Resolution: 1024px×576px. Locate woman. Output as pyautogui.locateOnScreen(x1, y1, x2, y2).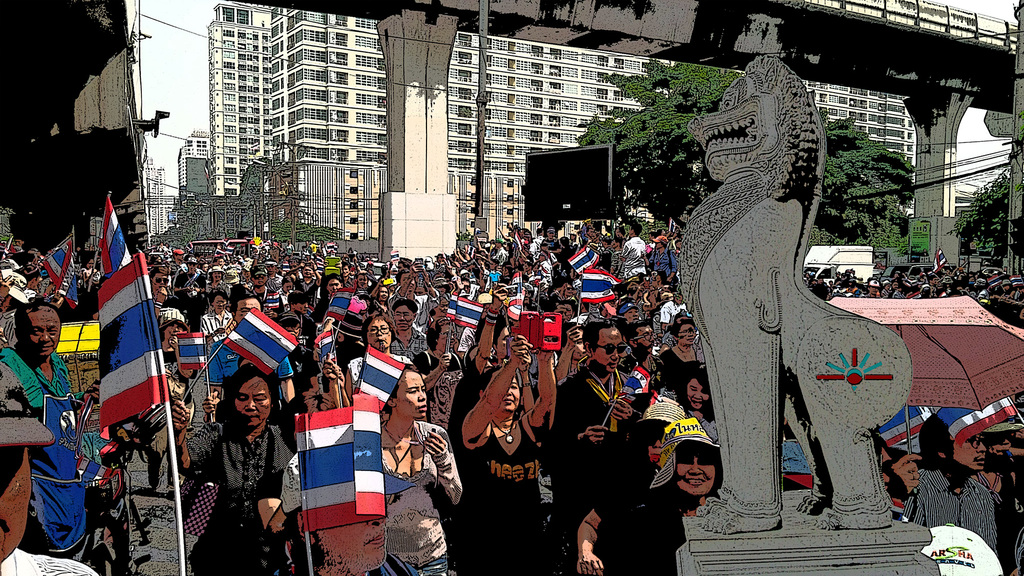
pyautogui.locateOnScreen(150, 307, 199, 417).
